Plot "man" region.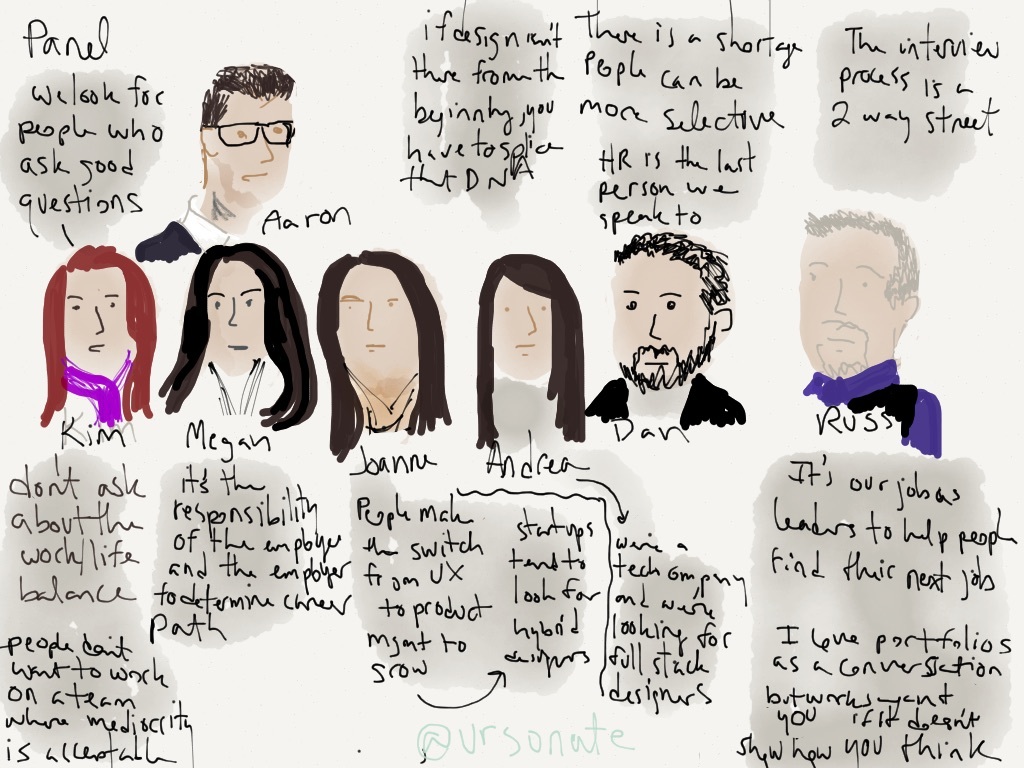
Plotted at x1=586 y1=225 x2=757 y2=431.
